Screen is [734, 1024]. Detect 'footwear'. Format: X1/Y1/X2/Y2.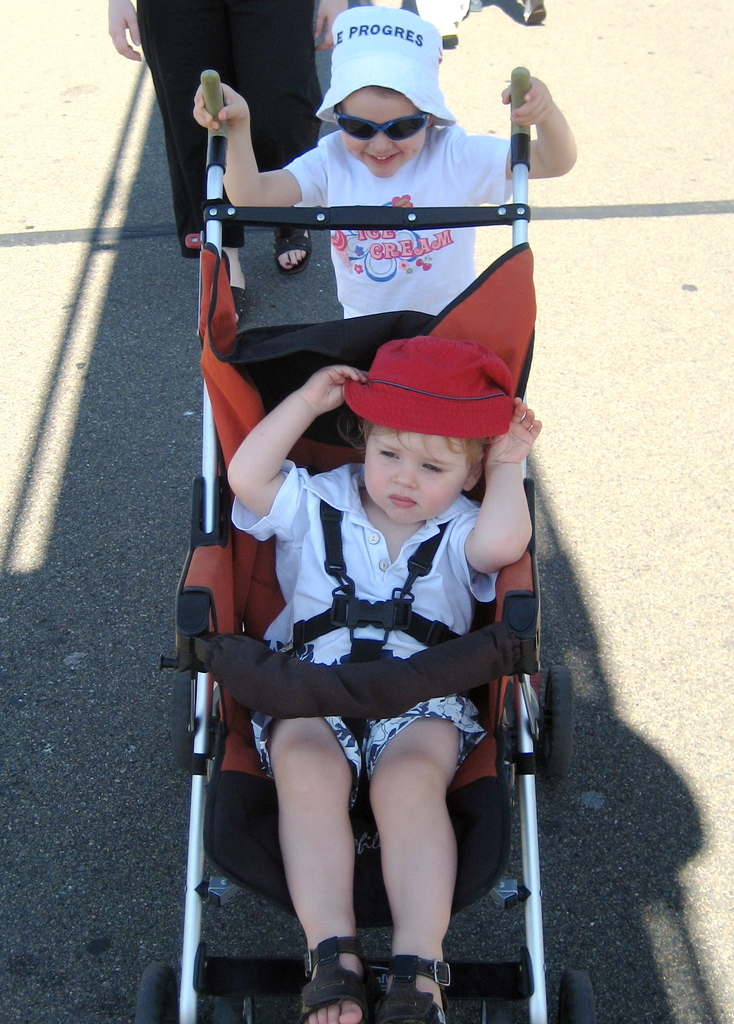
371/952/452/1023.
